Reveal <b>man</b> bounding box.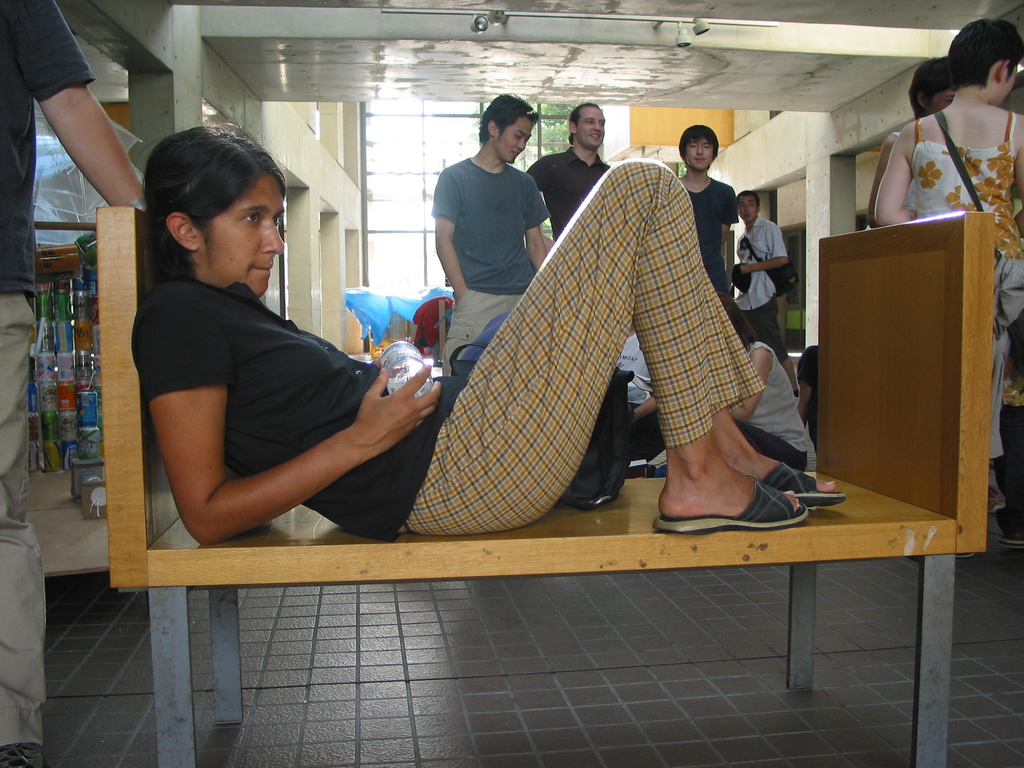
Revealed: 726/187/798/397.
